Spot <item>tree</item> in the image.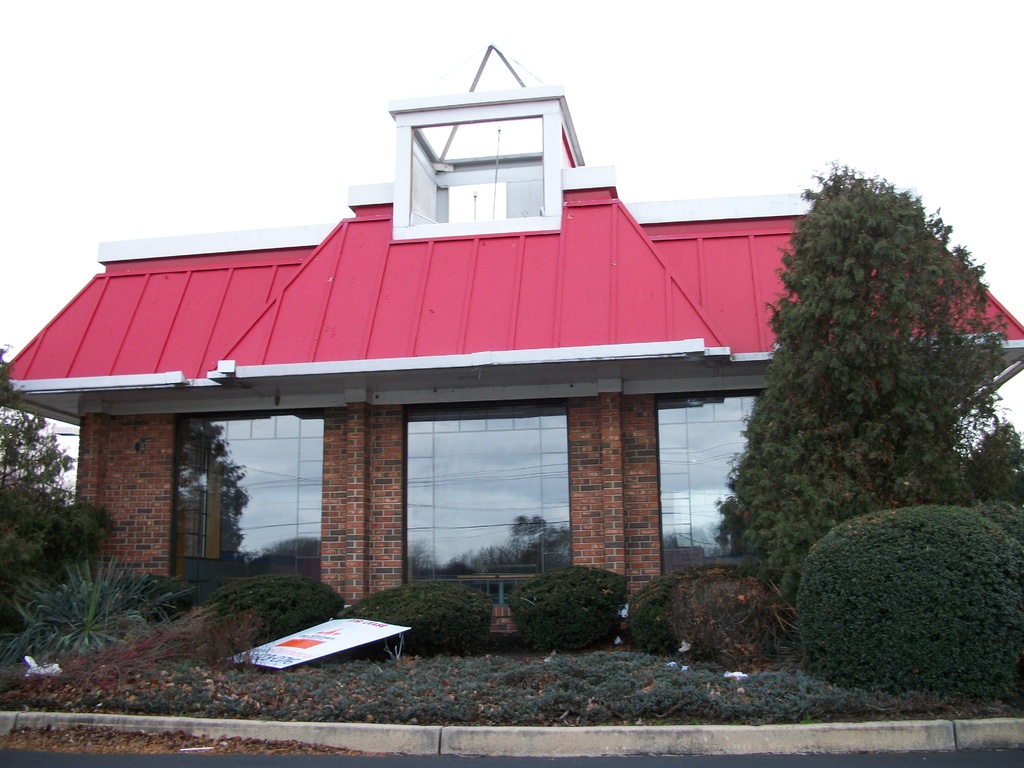
<item>tree</item> found at box(0, 329, 148, 677).
